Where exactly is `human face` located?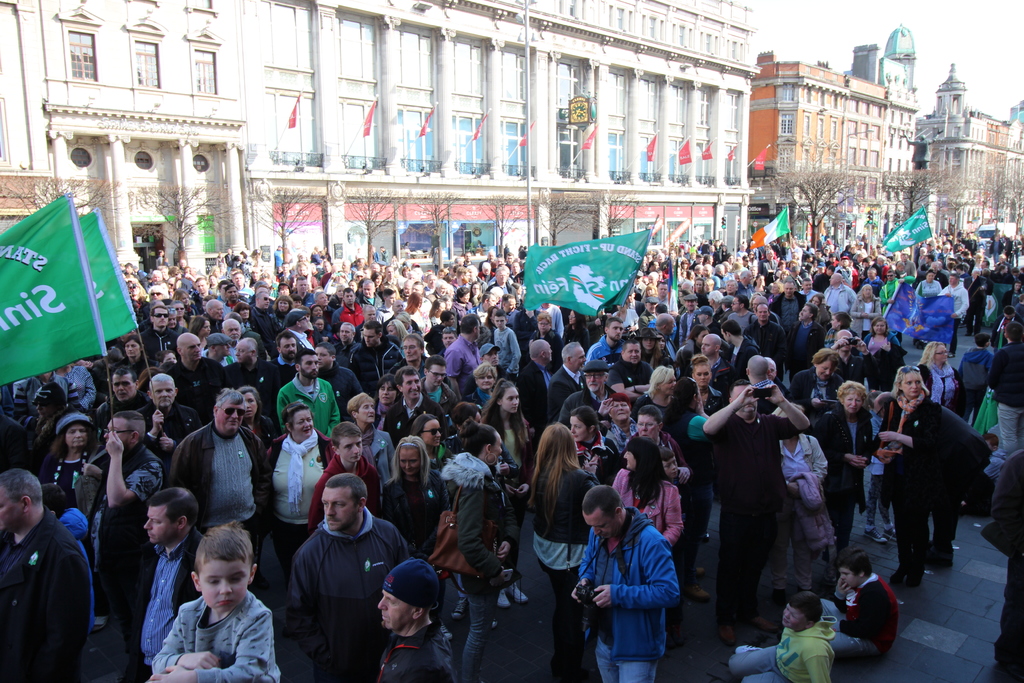
Its bounding box is <bbox>173, 304, 184, 317</bbox>.
